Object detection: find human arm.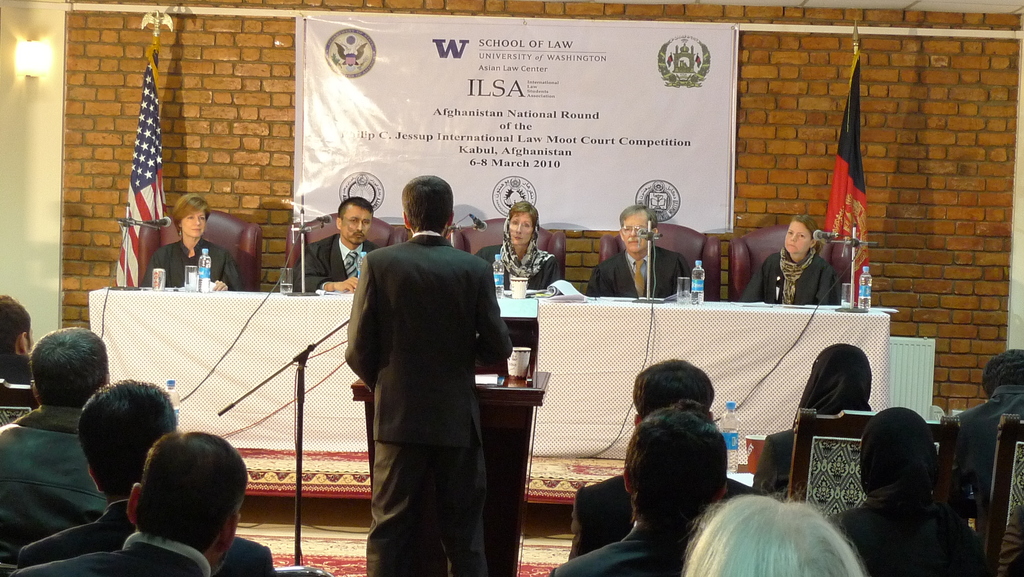
select_region(140, 252, 165, 288).
